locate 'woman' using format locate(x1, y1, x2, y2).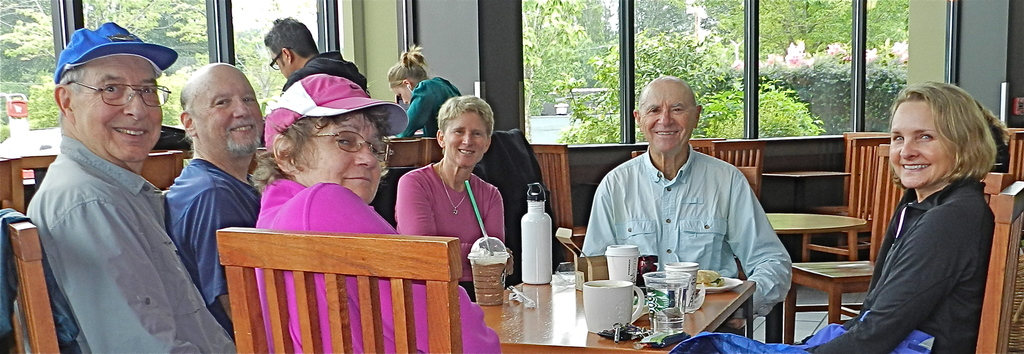
locate(394, 95, 515, 305).
